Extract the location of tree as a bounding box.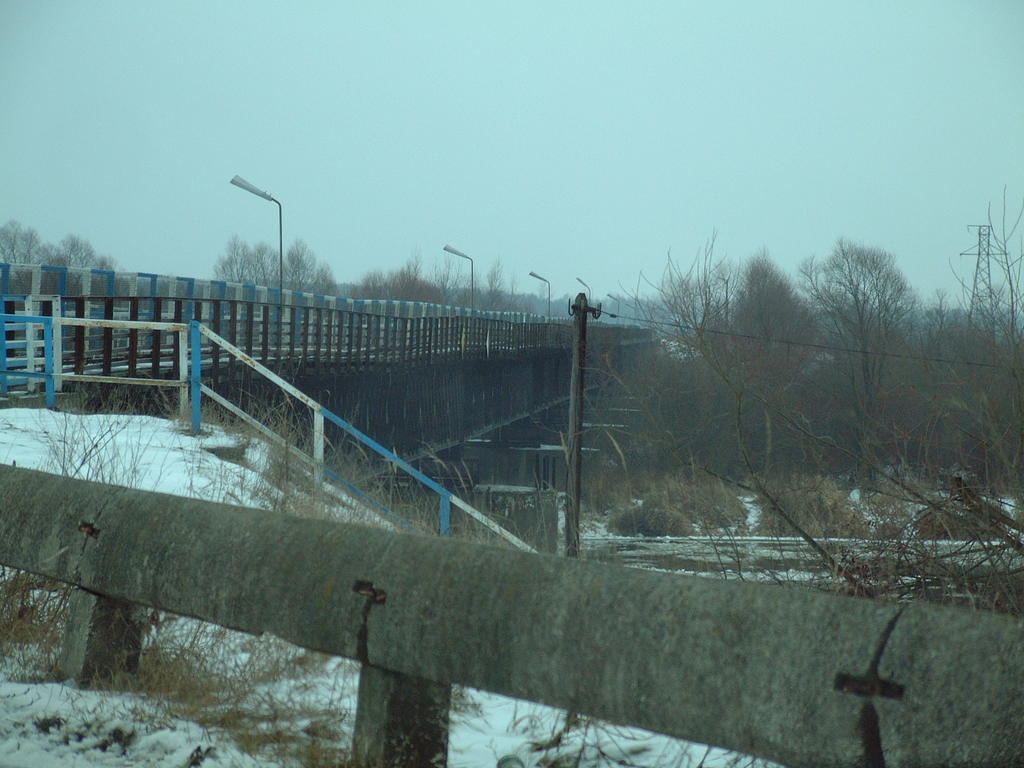
box=[196, 234, 350, 349].
